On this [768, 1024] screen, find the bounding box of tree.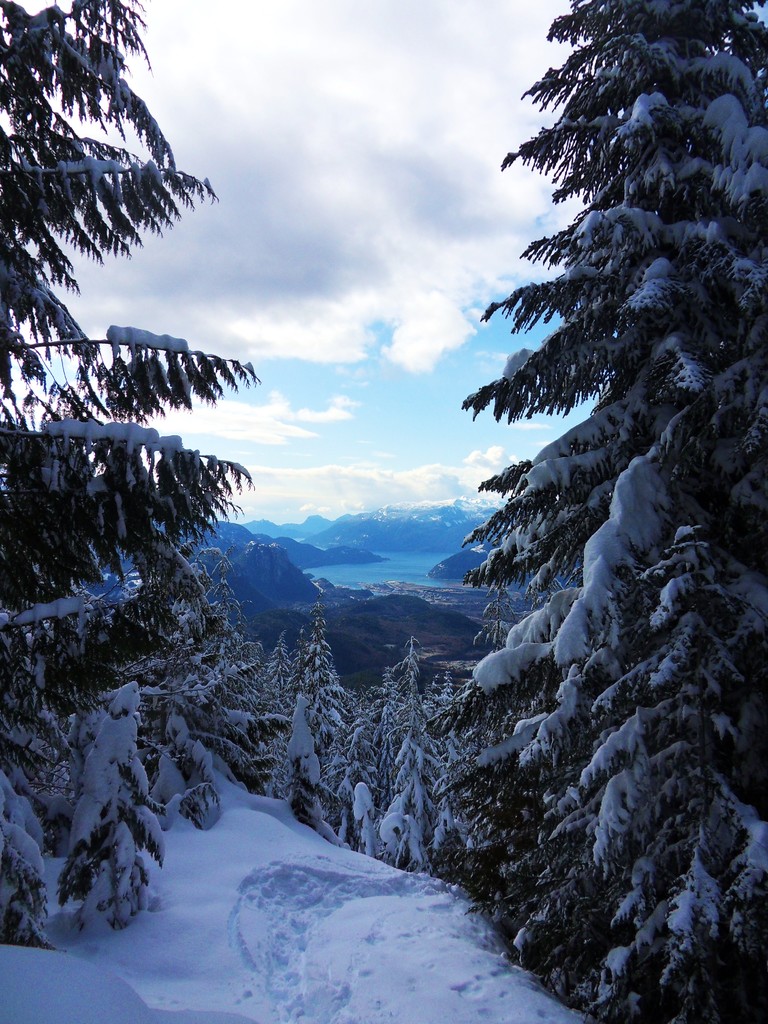
Bounding box: <region>374, 0, 762, 956</region>.
